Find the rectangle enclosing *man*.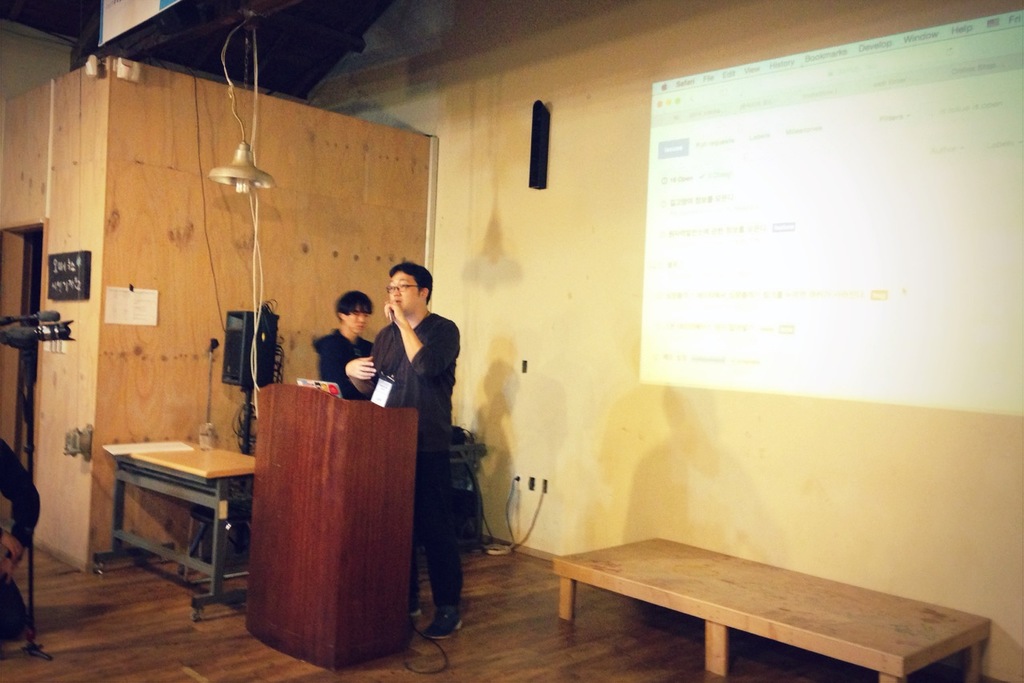
crop(310, 290, 389, 406).
